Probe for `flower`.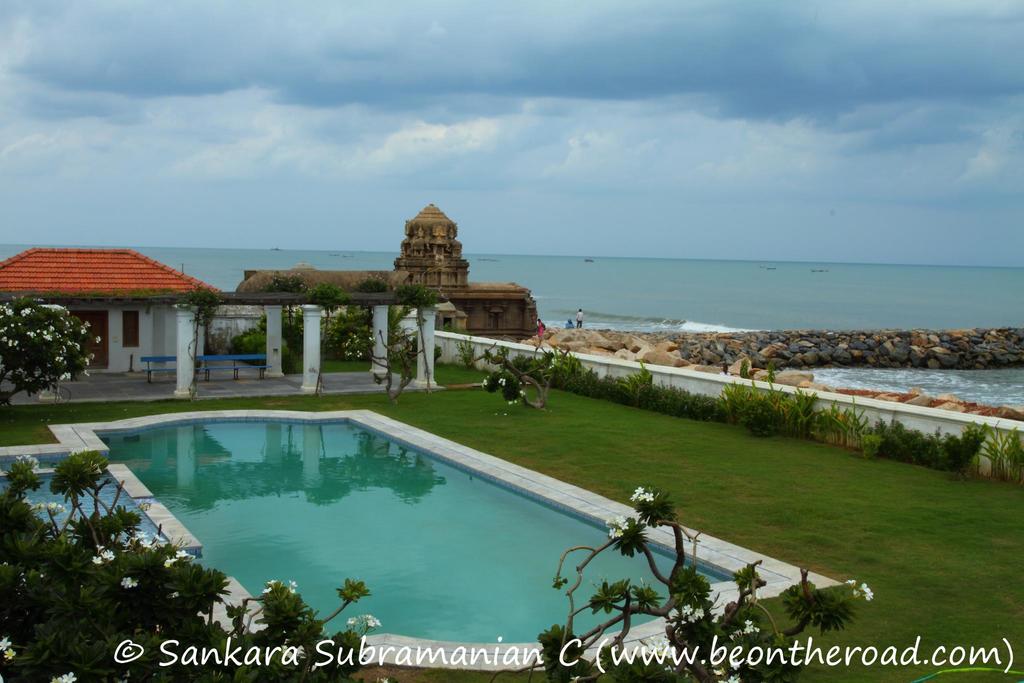
Probe result: crop(112, 552, 116, 561).
